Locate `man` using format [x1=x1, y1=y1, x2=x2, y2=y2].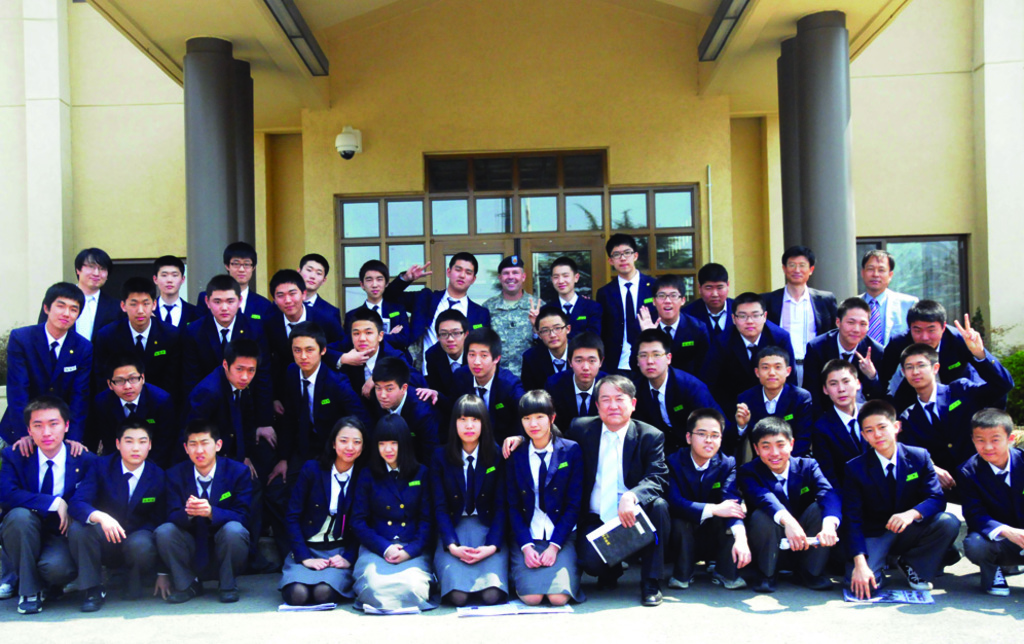
[x1=326, y1=310, x2=410, y2=392].
